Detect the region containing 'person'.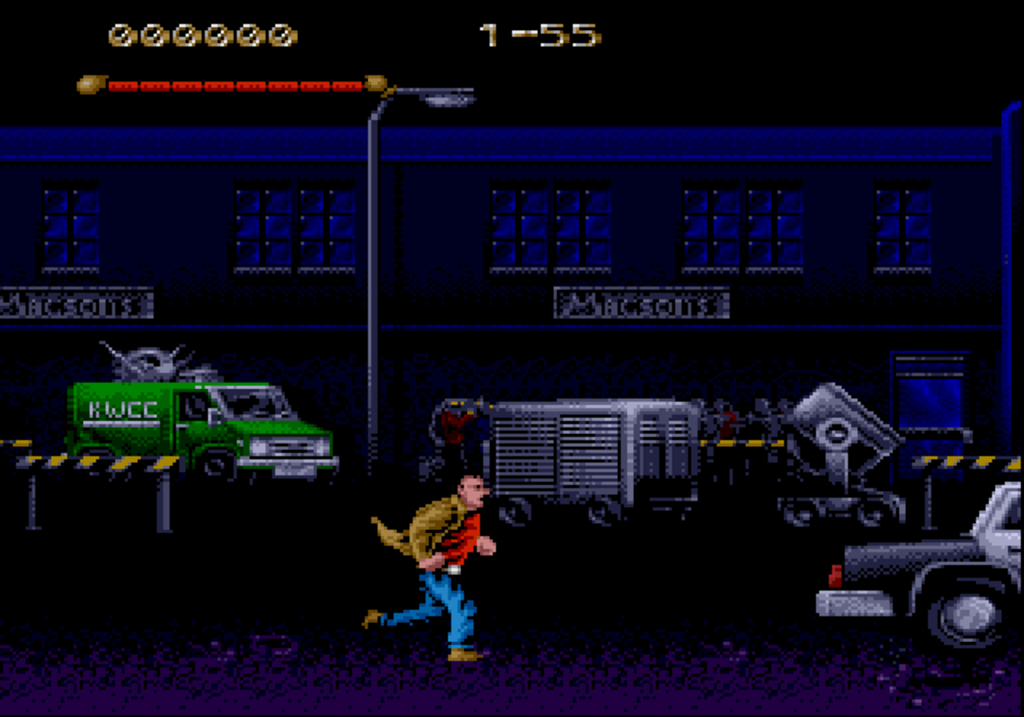
382,453,499,661.
